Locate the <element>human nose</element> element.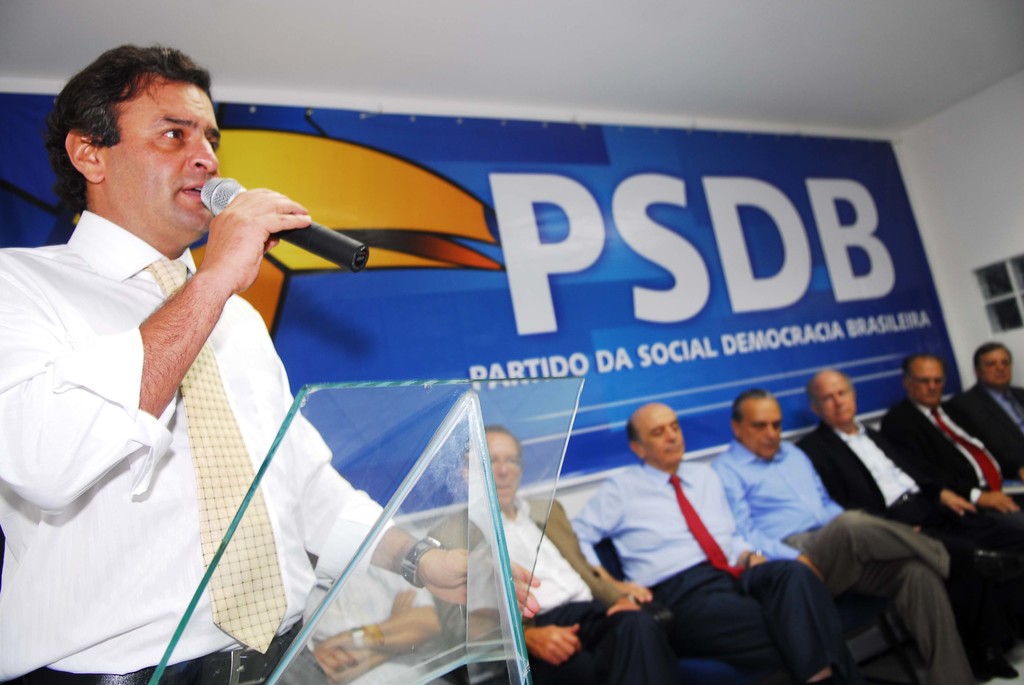
Element bbox: 496/462/509/475.
